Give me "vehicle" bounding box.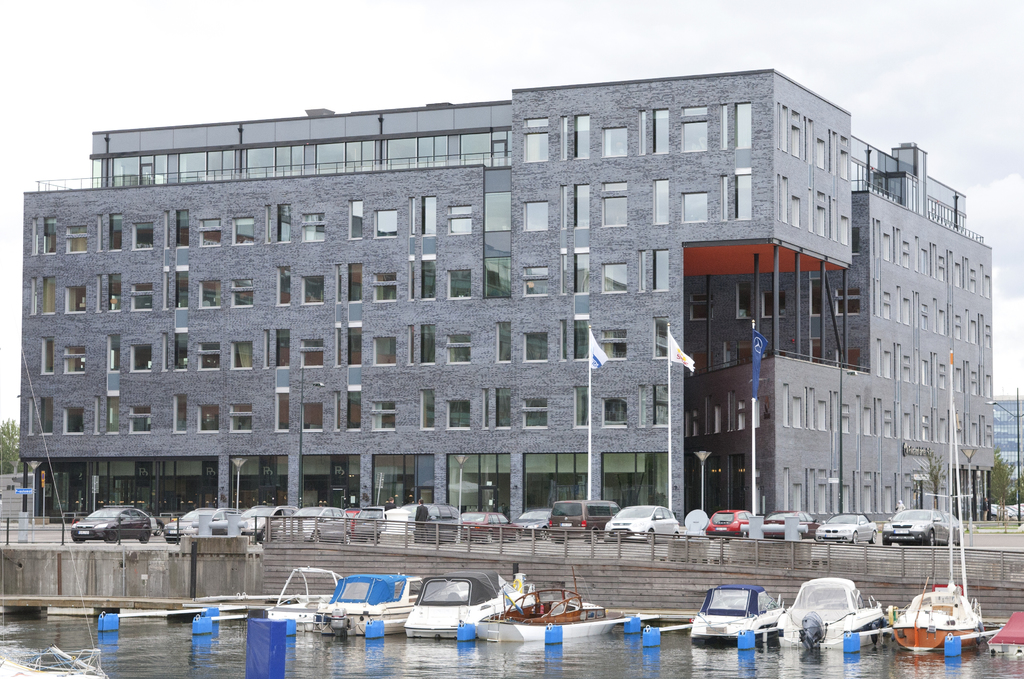
x1=346, y1=503, x2=388, y2=540.
